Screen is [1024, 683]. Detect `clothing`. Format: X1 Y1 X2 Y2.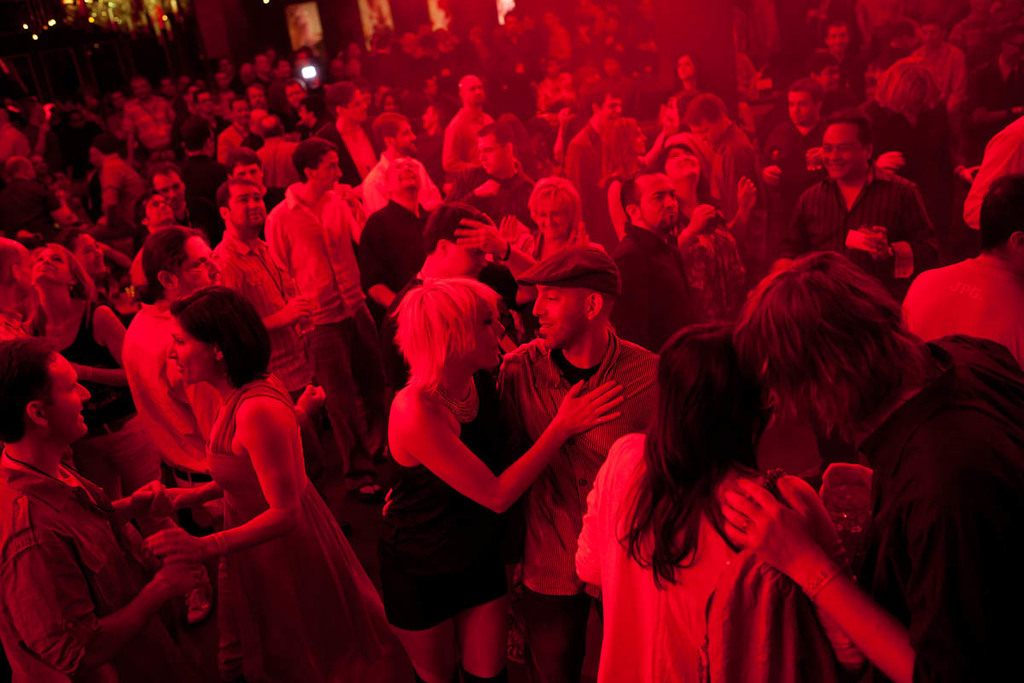
313 118 382 178.
